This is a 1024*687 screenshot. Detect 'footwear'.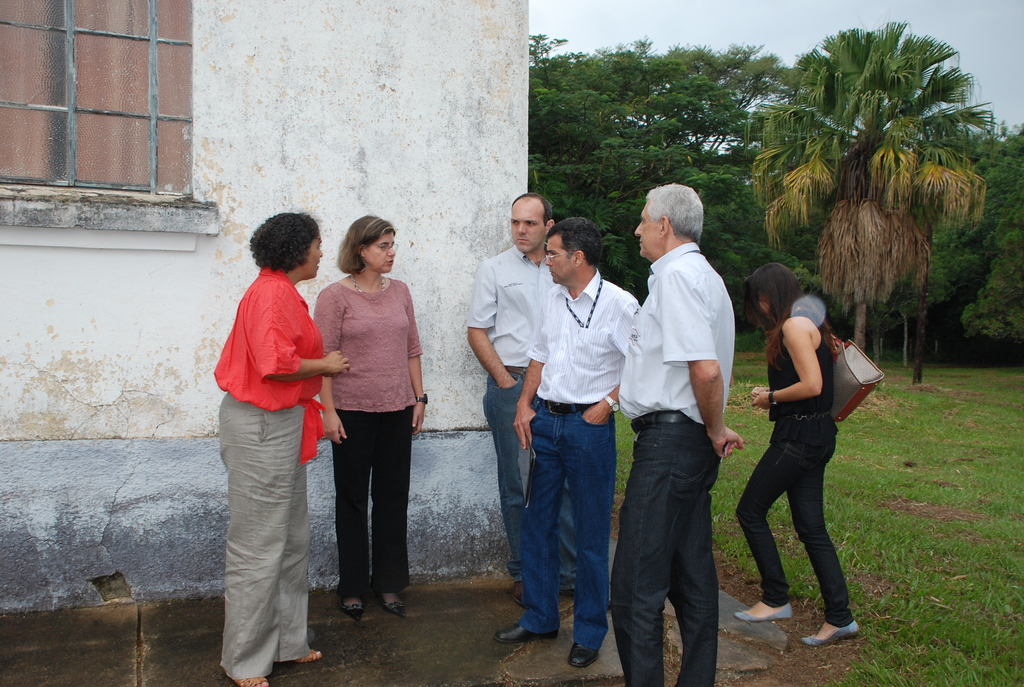
Rect(807, 585, 870, 654).
